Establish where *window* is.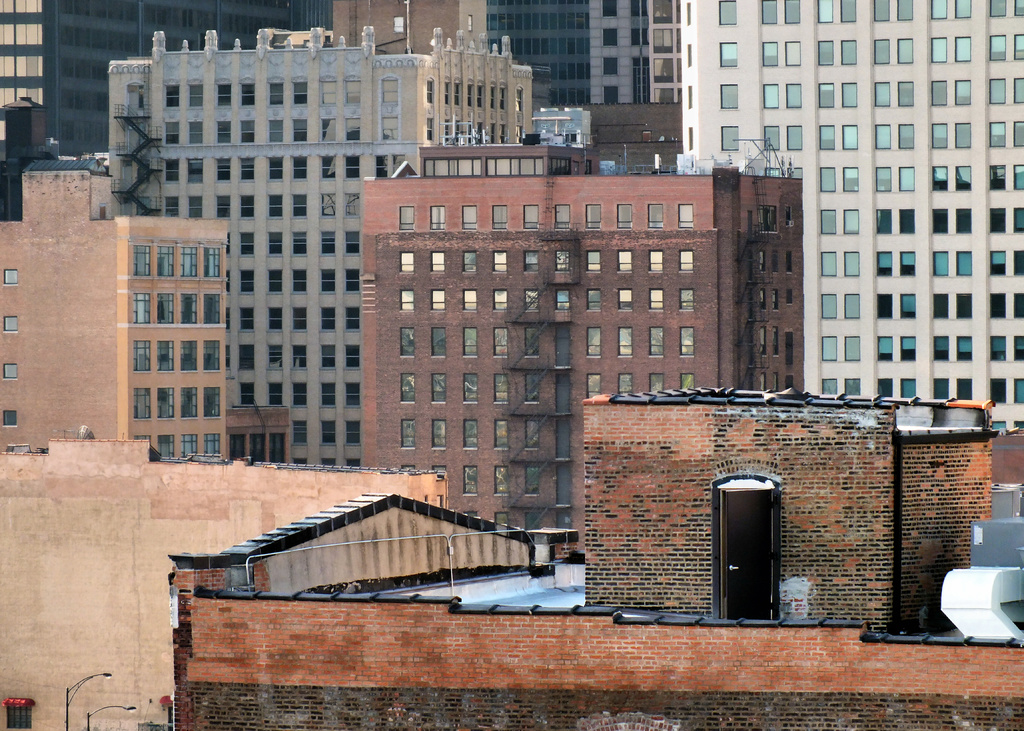
Established at locate(525, 373, 536, 402).
